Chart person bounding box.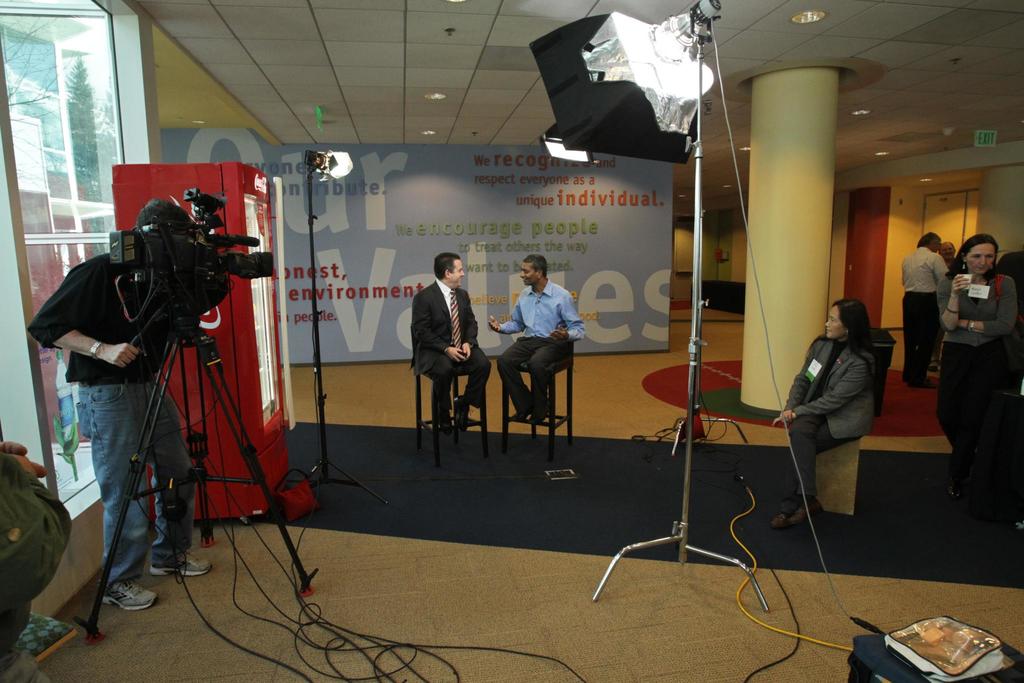
Charted: select_region(938, 241, 965, 282).
